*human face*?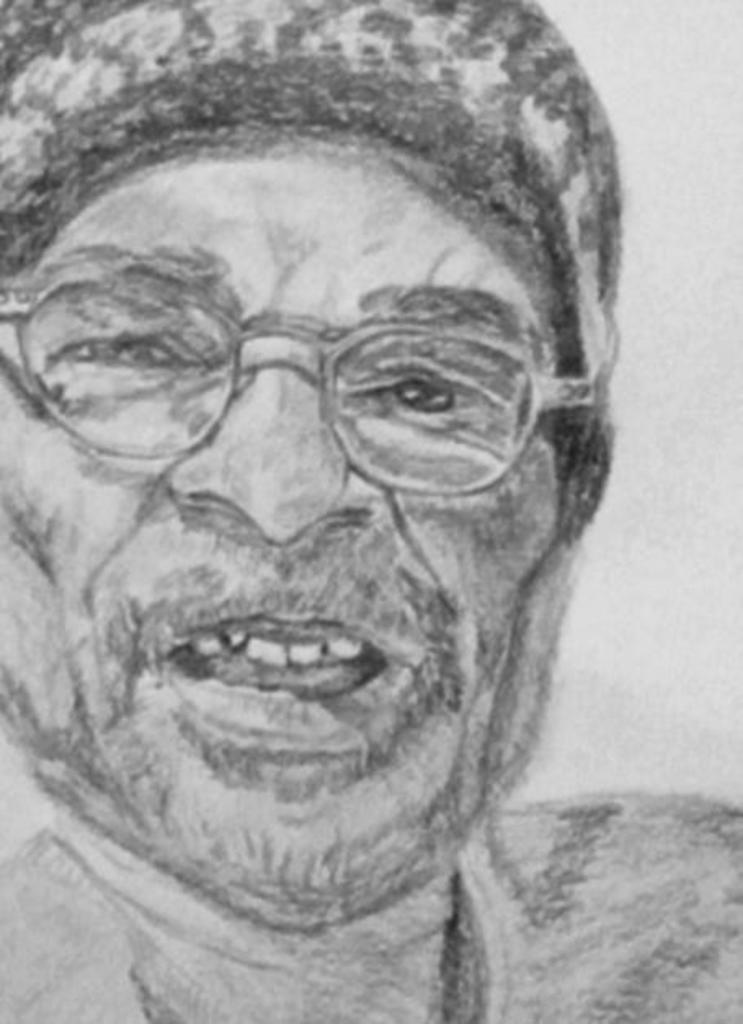
bbox=[0, 127, 585, 934]
